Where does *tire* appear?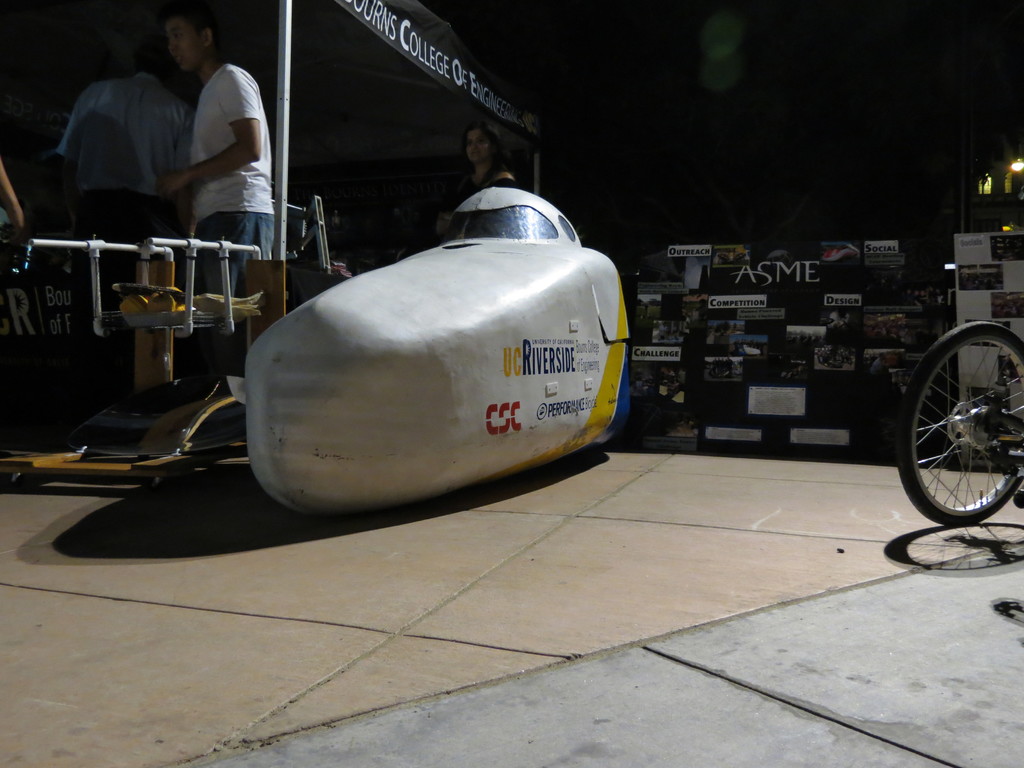
Appears at crop(913, 309, 1017, 542).
